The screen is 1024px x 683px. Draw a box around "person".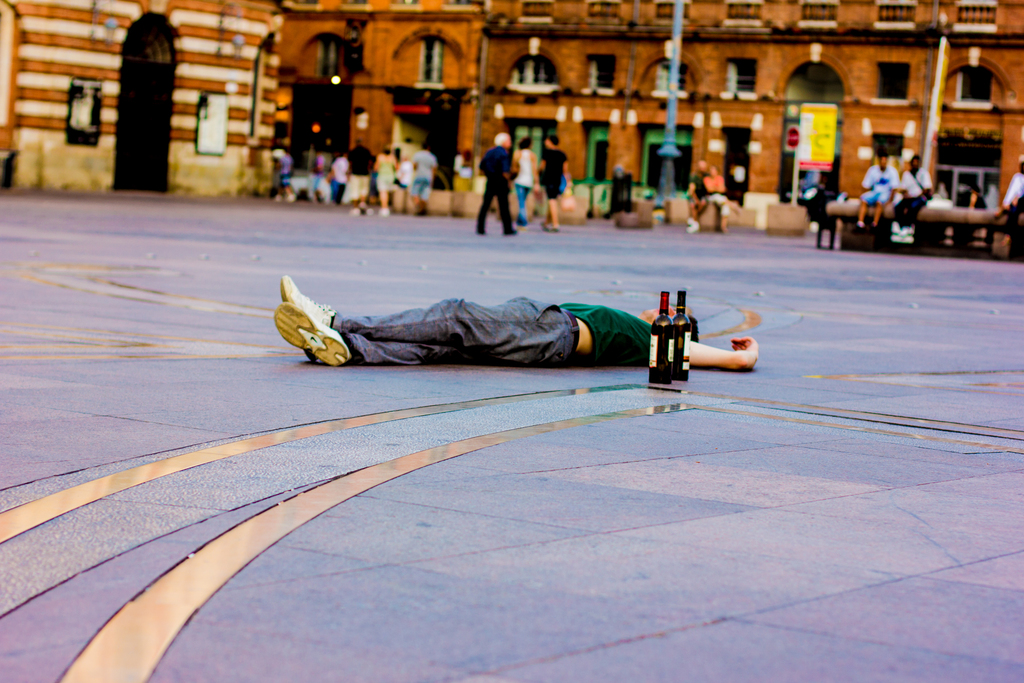
bbox=(680, 159, 705, 235).
